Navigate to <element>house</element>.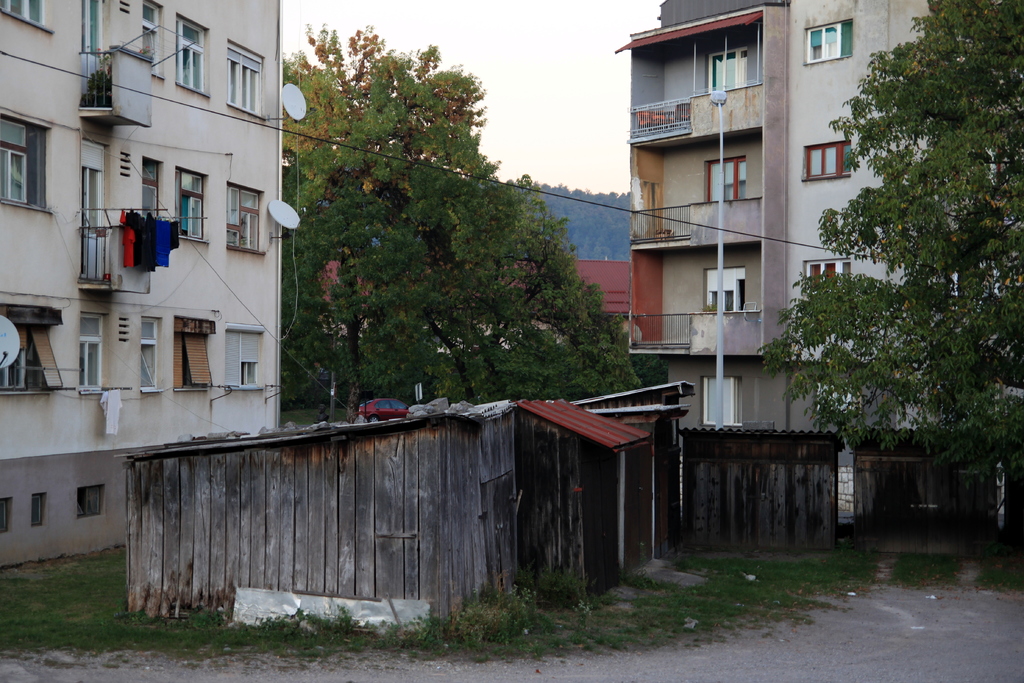
Navigation target: 619/0/1021/514.
